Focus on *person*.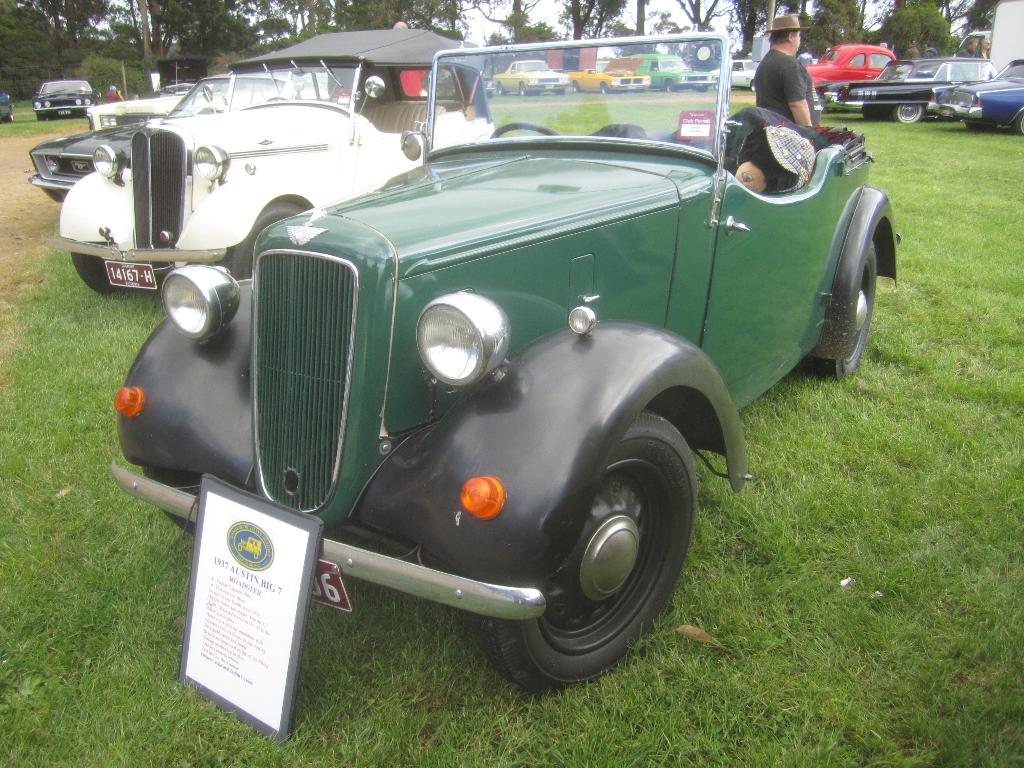
Focused at pyautogui.locateOnScreen(977, 38, 994, 56).
